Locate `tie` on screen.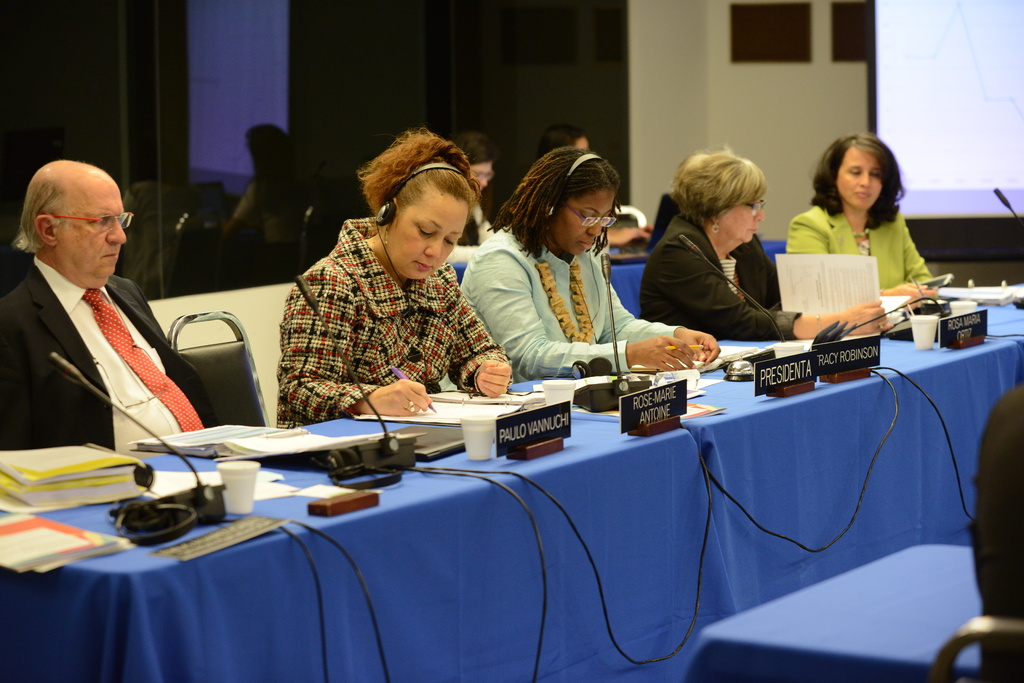
On screen at detection(81, 289, 204, 432).
